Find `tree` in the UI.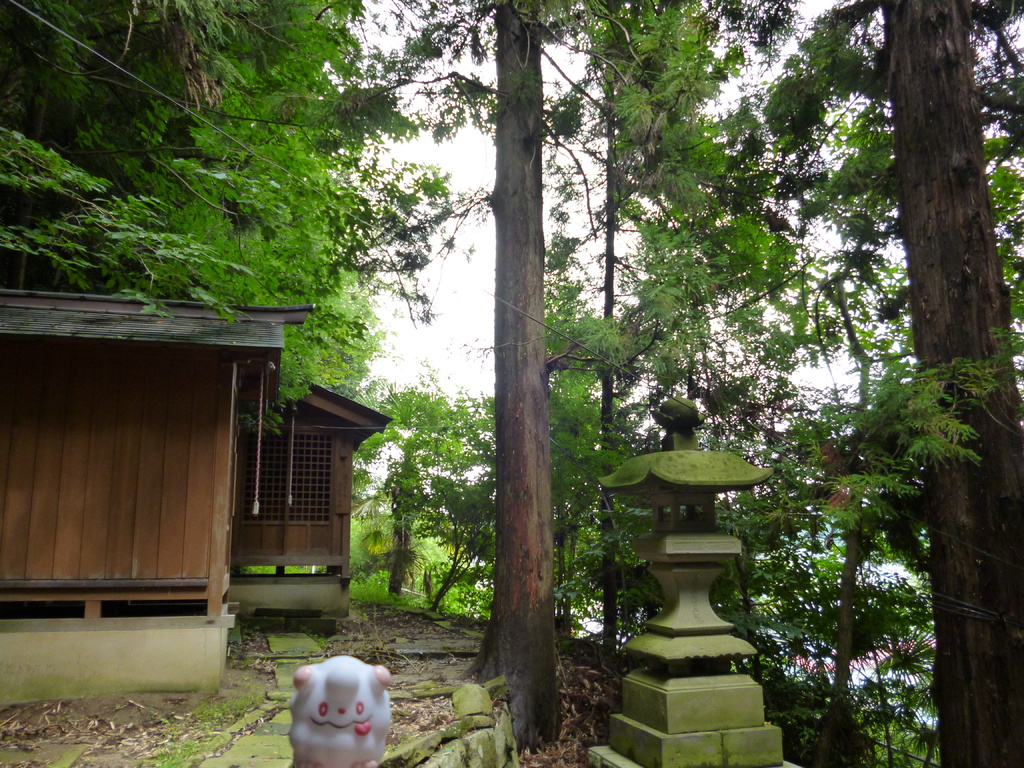
UI element at (x1=300, y1=0, x2=854, y2=736).
